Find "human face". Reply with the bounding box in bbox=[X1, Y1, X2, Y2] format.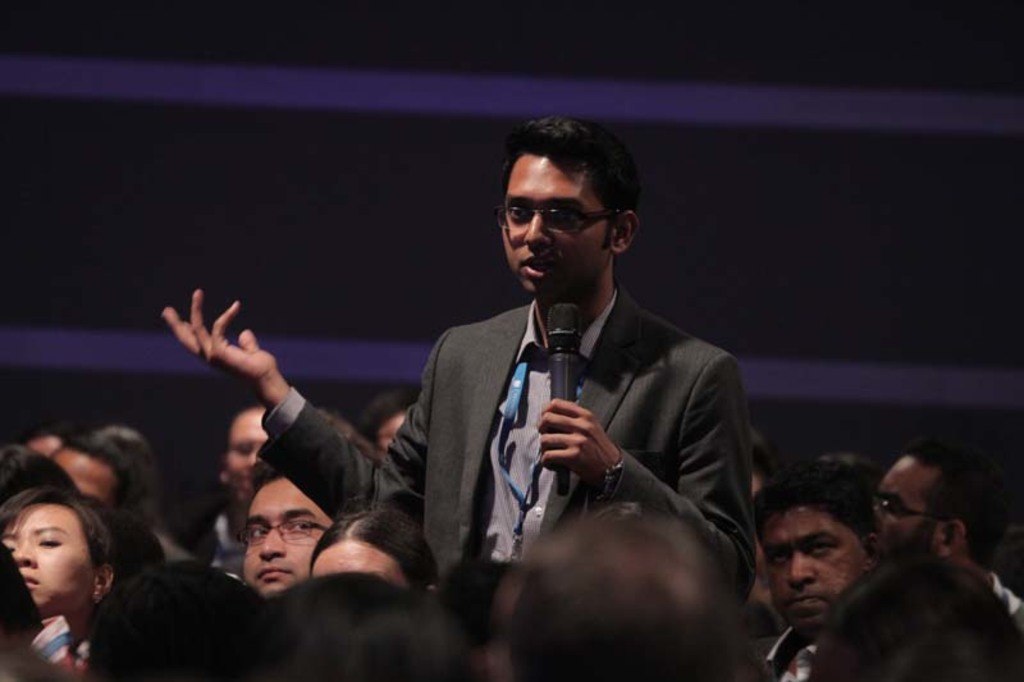
bbox=[241, 476, 332, 594].
